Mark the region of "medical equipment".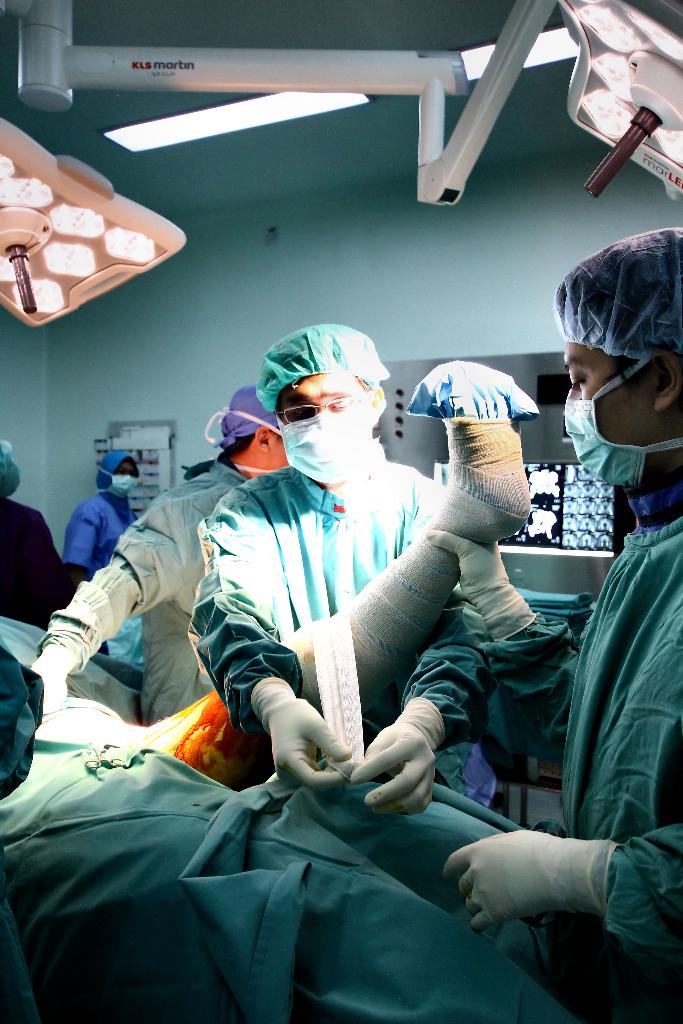
Region: <bbox>484, 751, 535, 833</bbox>.
